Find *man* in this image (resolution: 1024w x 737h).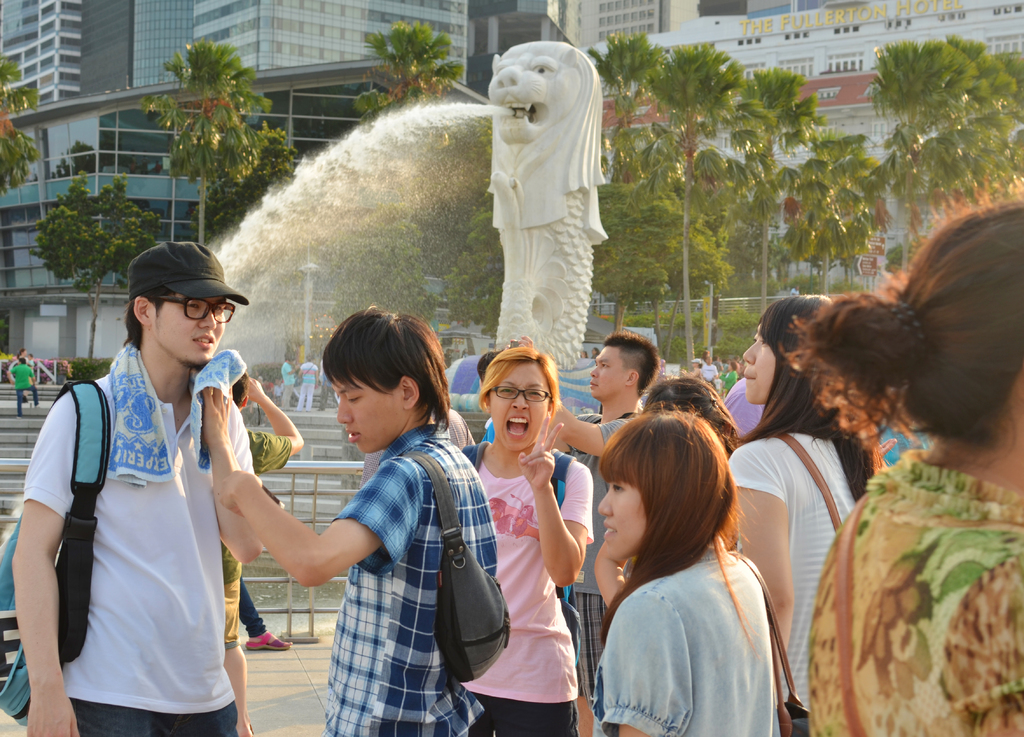
region(31, 225, 280, 713).
